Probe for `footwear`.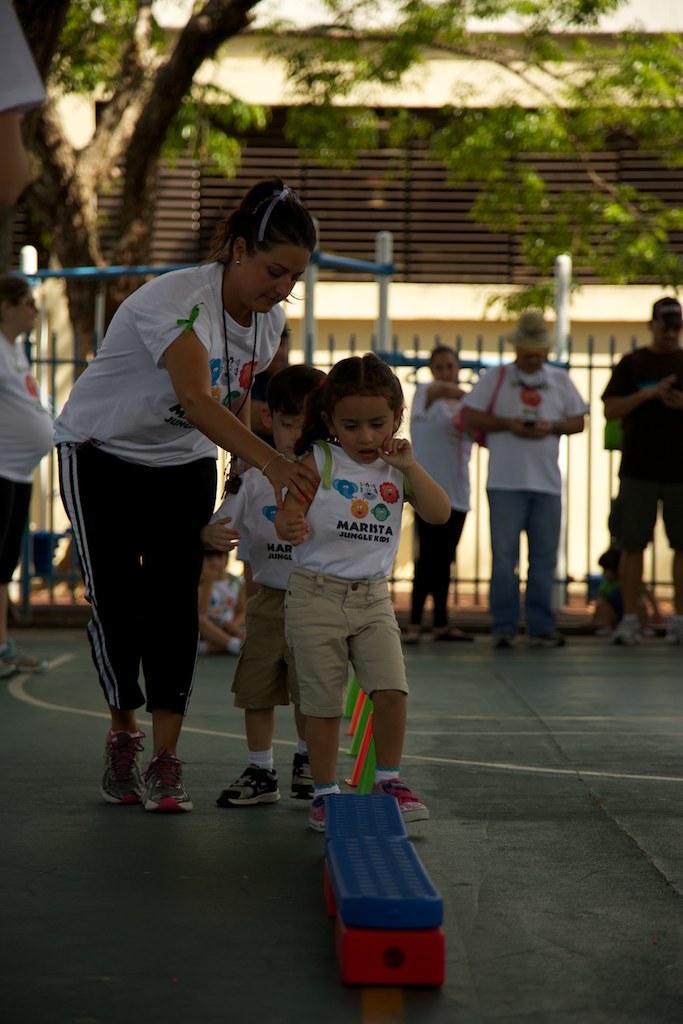
Probe result: bbox=[290, 755, 316, 810].
